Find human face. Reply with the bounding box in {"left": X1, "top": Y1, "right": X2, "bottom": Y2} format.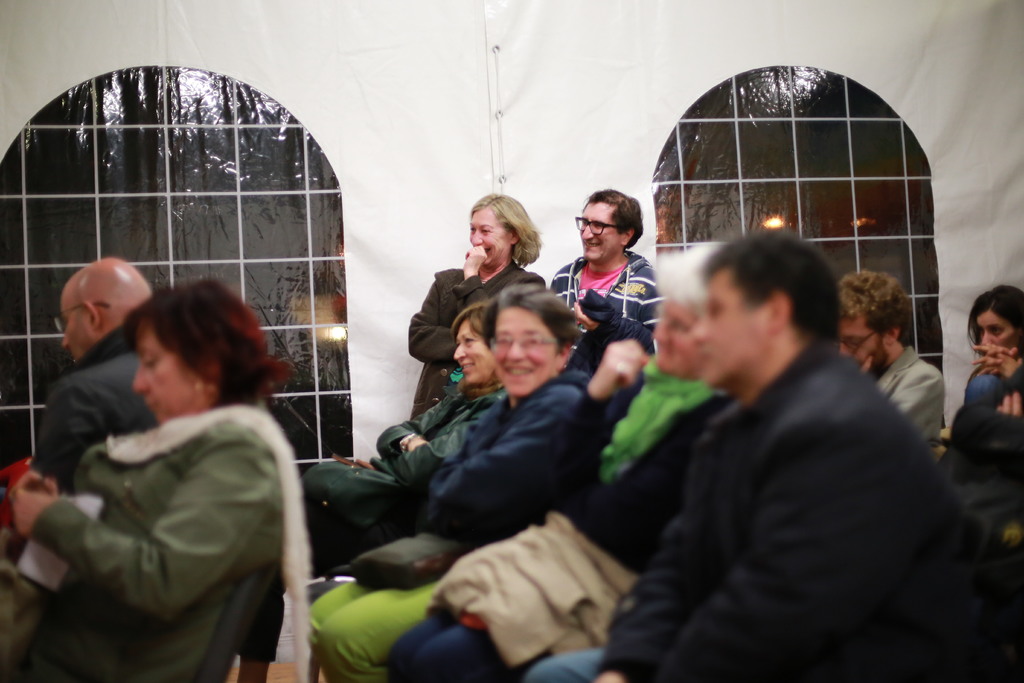
{"left": 838, "top": 317, "right": 889, "bottom": 374}.
